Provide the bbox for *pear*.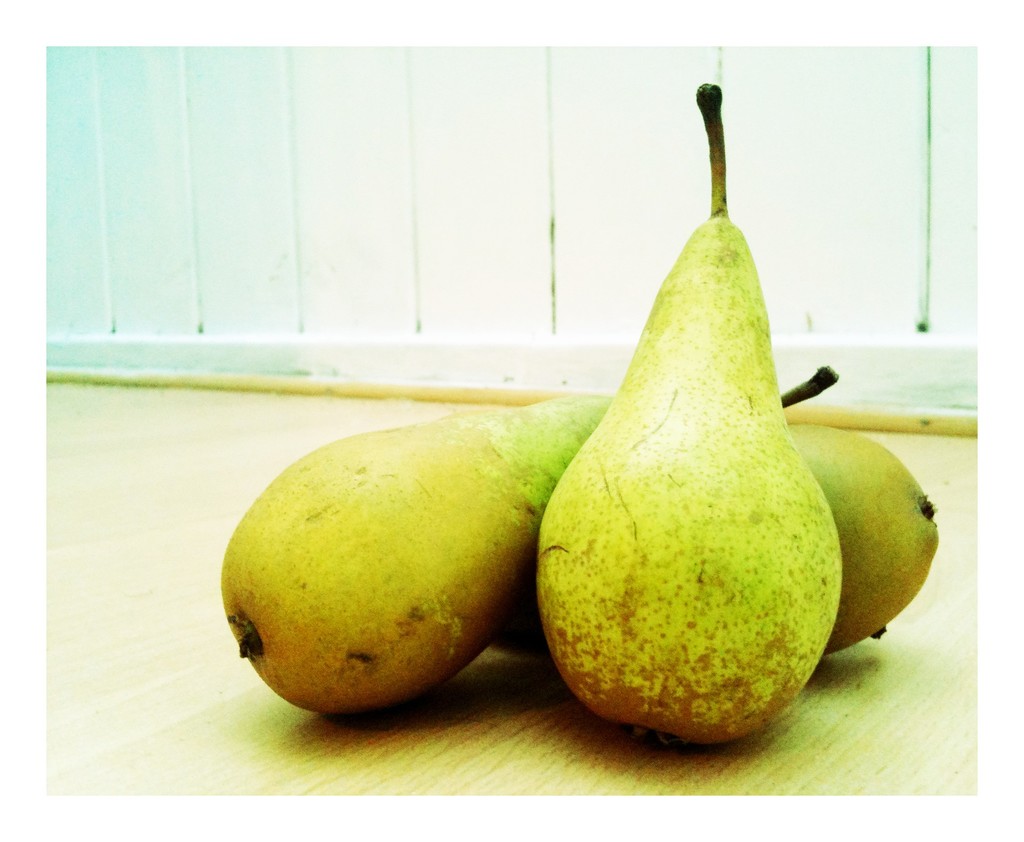
<region>783, 424, 940, 667</region>.
